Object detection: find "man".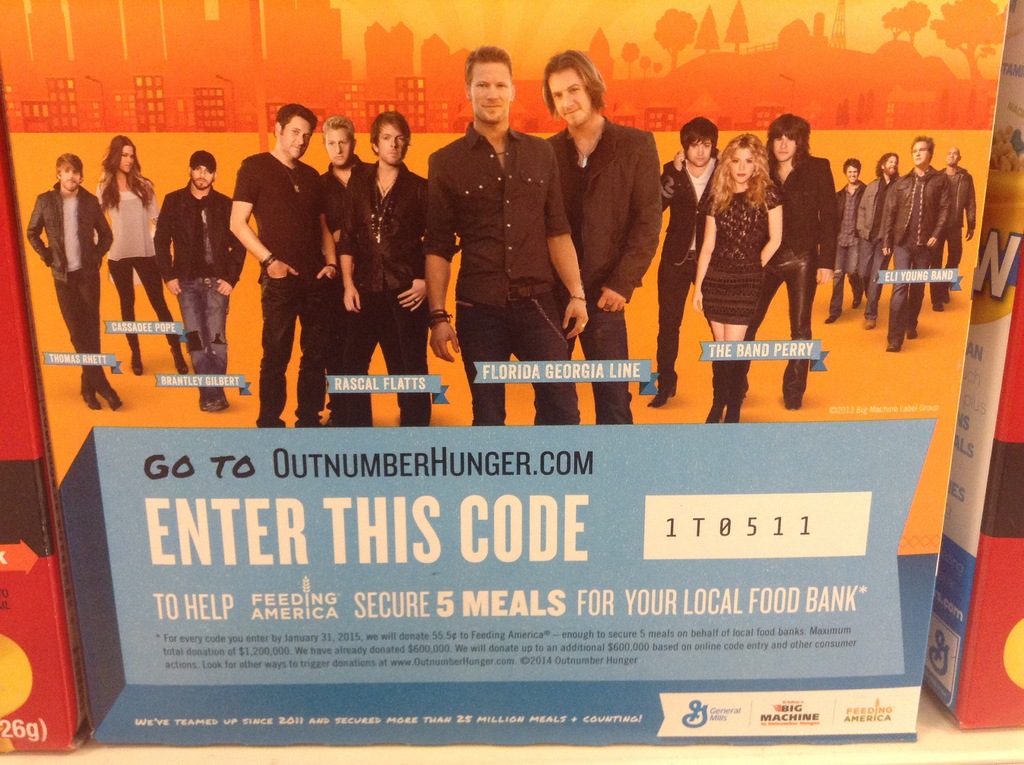
Rect(427, 42, 592, 426).
